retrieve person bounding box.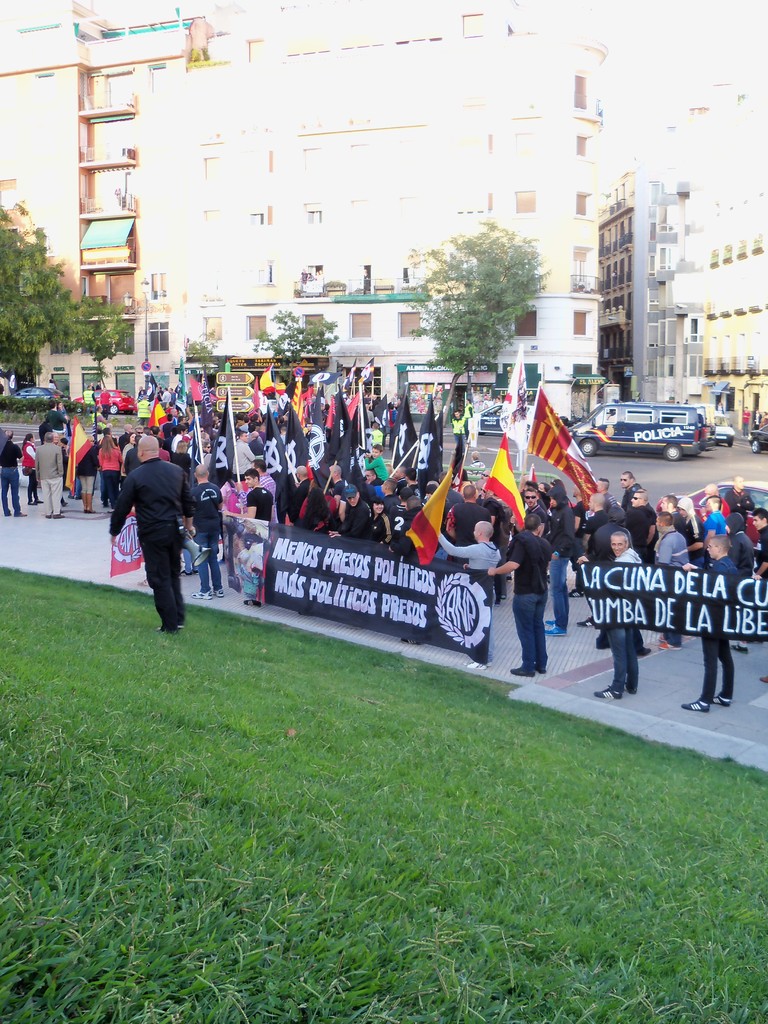
Bounding box: (76, 431, 100, 513).
